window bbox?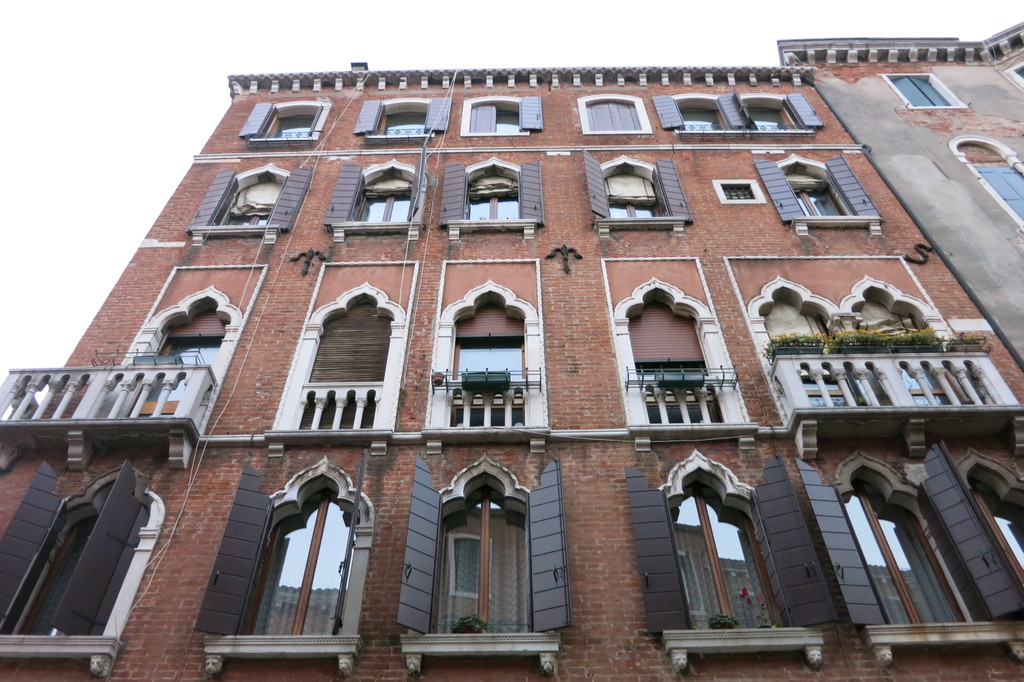
588,92,645,134
